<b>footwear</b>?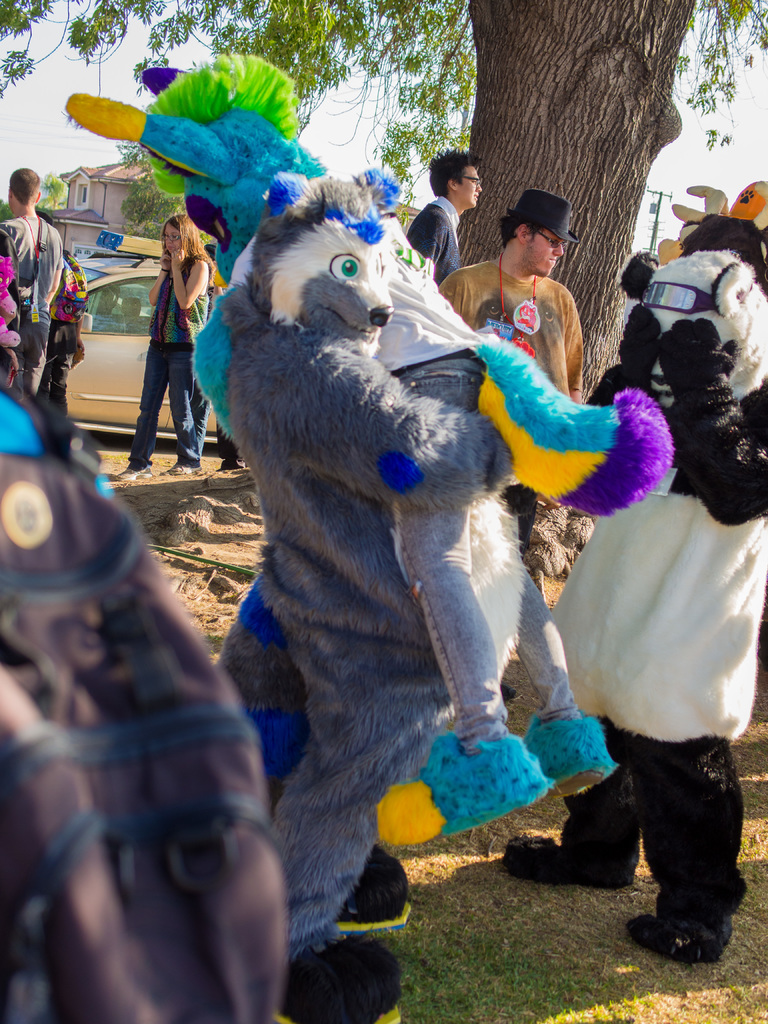
[500,840,637,884]
